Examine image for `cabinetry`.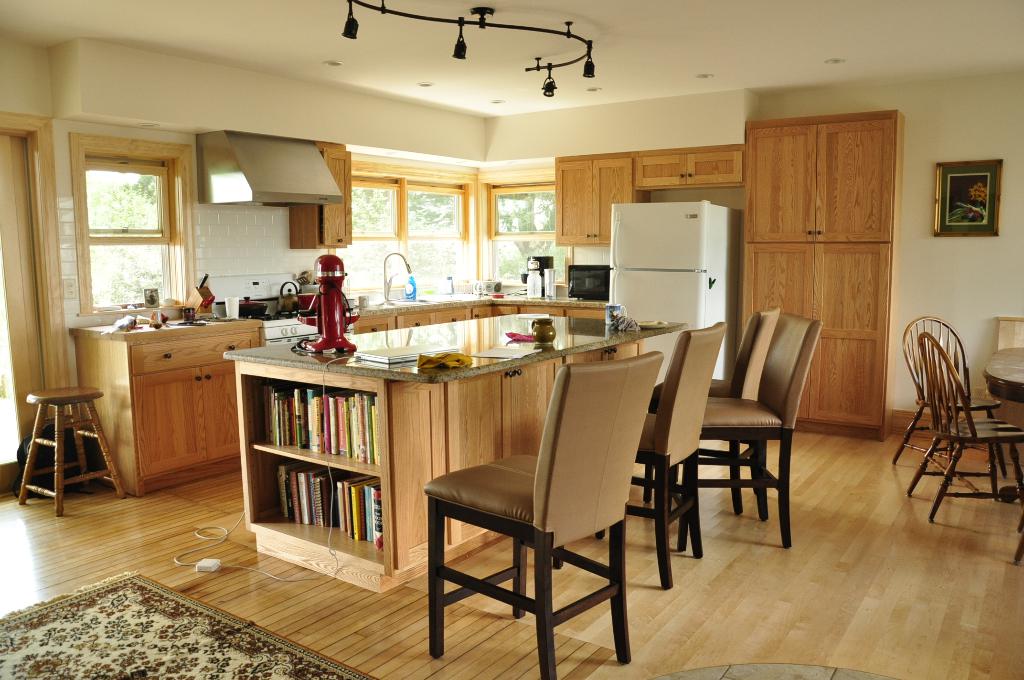
Examination result: 65/311/257/490.
